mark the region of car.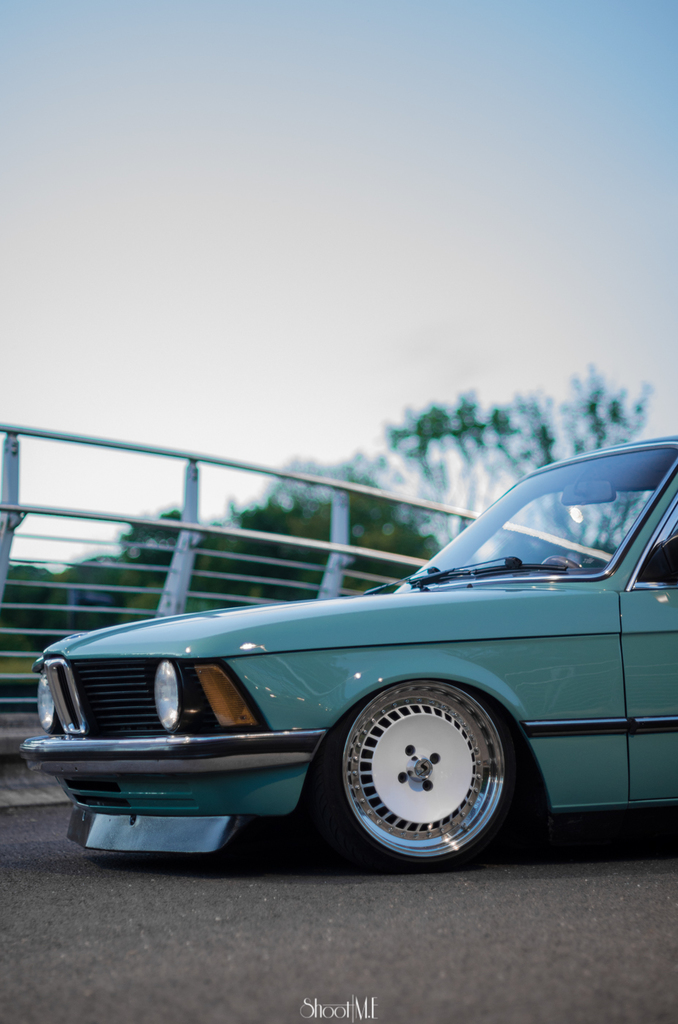
Region: (15, 473, 652, 887).
